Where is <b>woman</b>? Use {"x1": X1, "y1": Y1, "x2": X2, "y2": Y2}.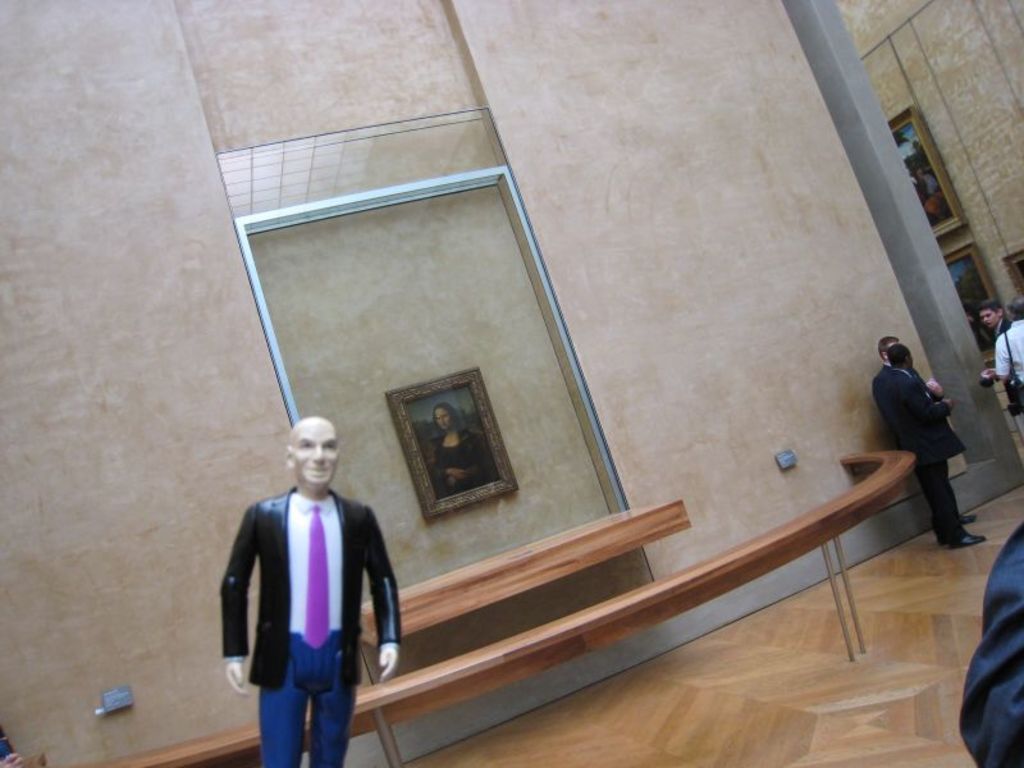
{"x1": 426, "y1": 402, "x2": 488, "y2": 497}.
